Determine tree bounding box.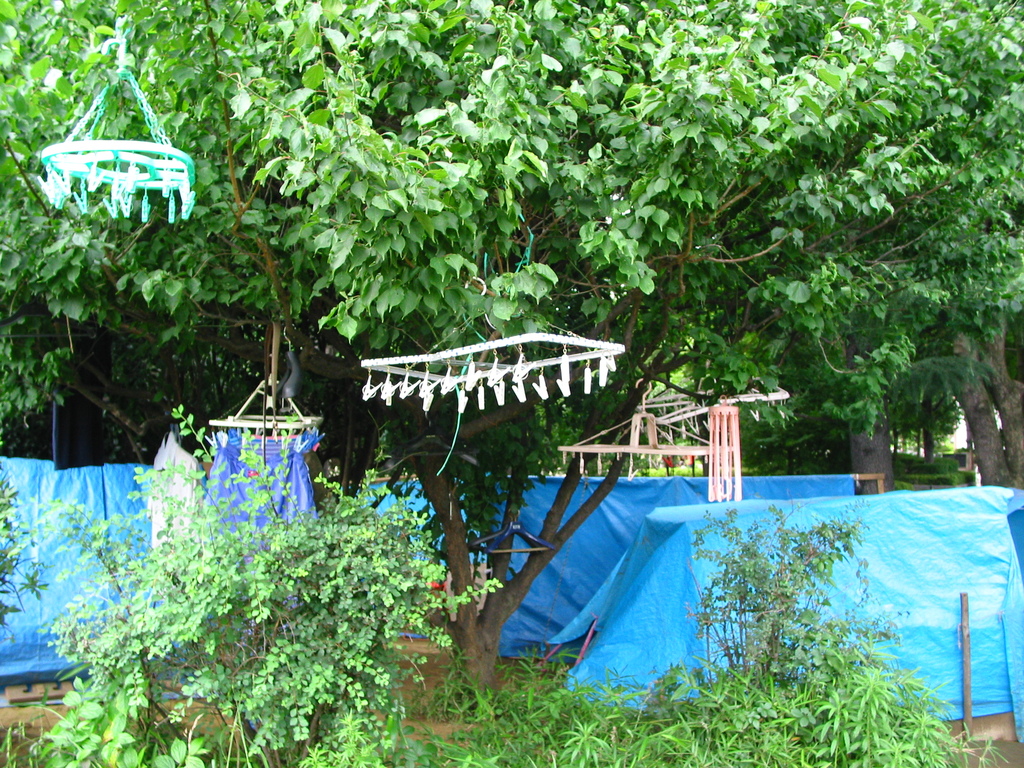
Determined: 0,44,1023,678.
